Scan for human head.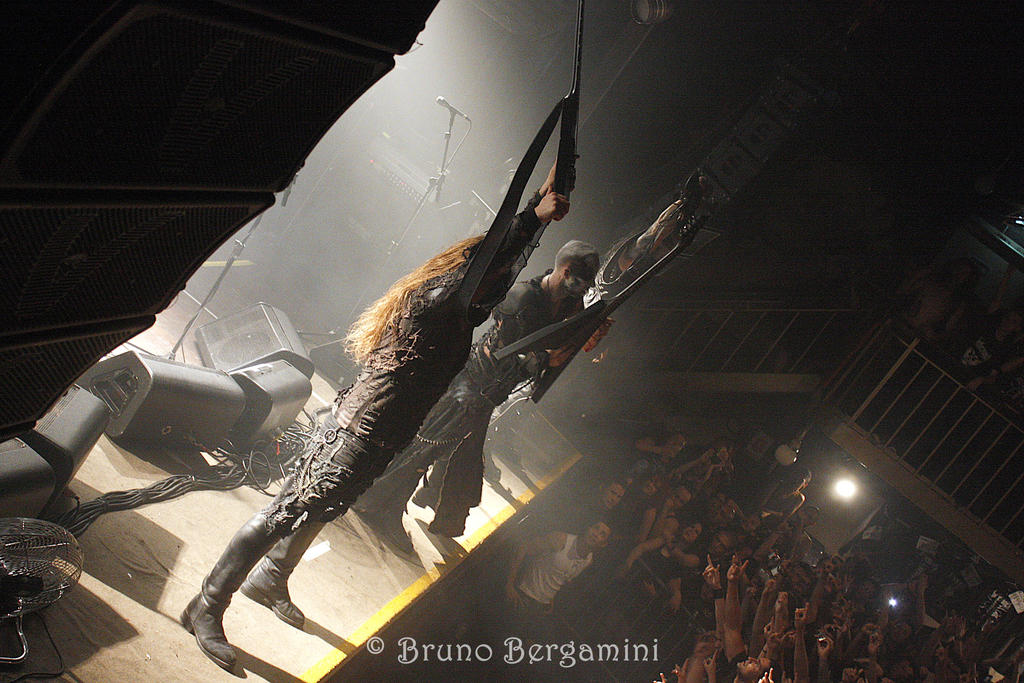
Scan result: region(441, 243, 509, 310).
